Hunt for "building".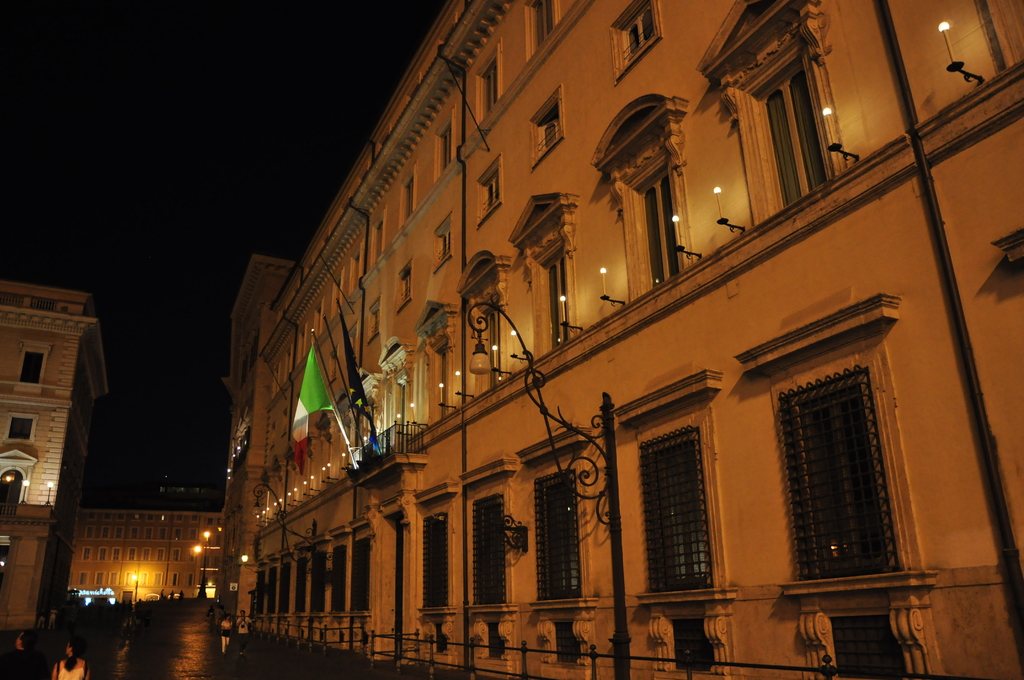
Hunted down at bbox=[67, 485, 229, 601].
